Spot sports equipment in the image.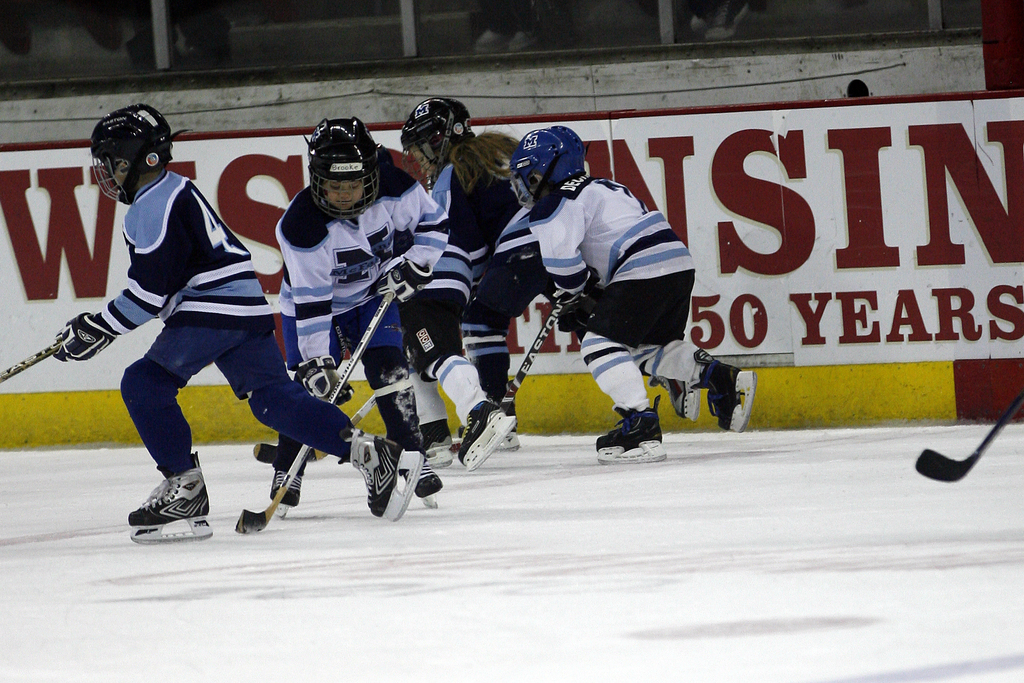
sports equipment found at x1=343, y1=427, x2=422, y2=522.
